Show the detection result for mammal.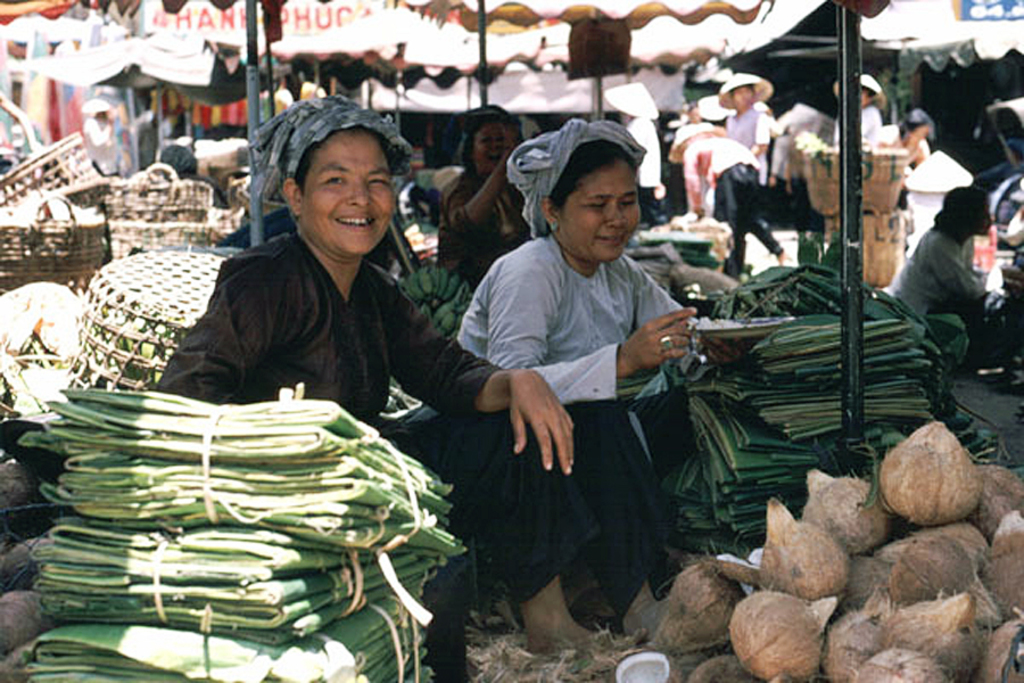
l=833, t=74, r=882, b=146.
